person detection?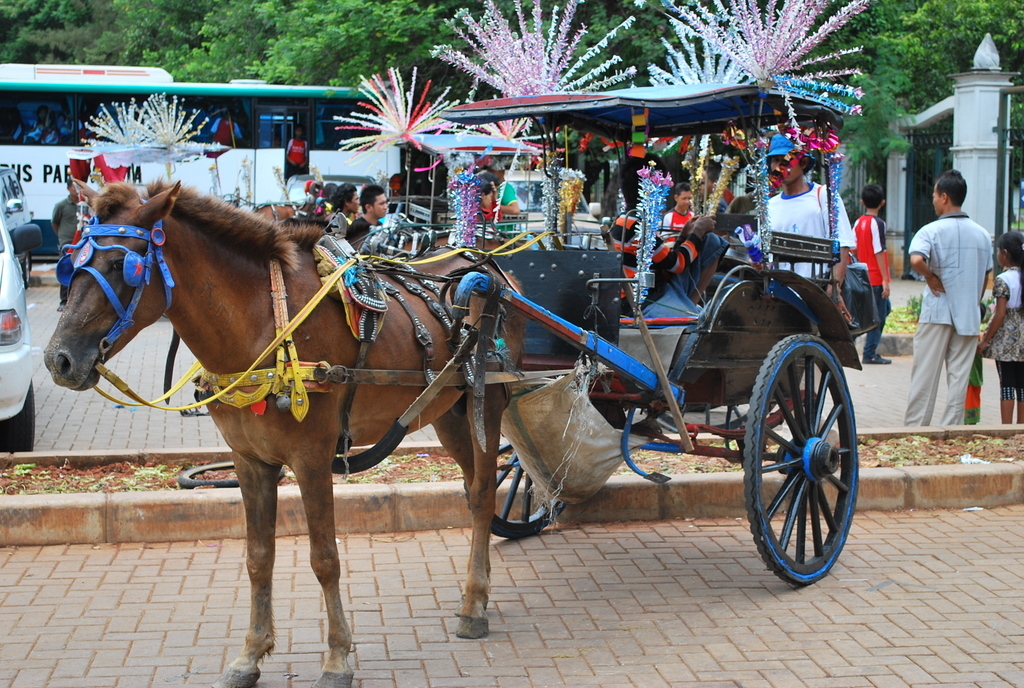
Rect(390, 173, 403, 196)
